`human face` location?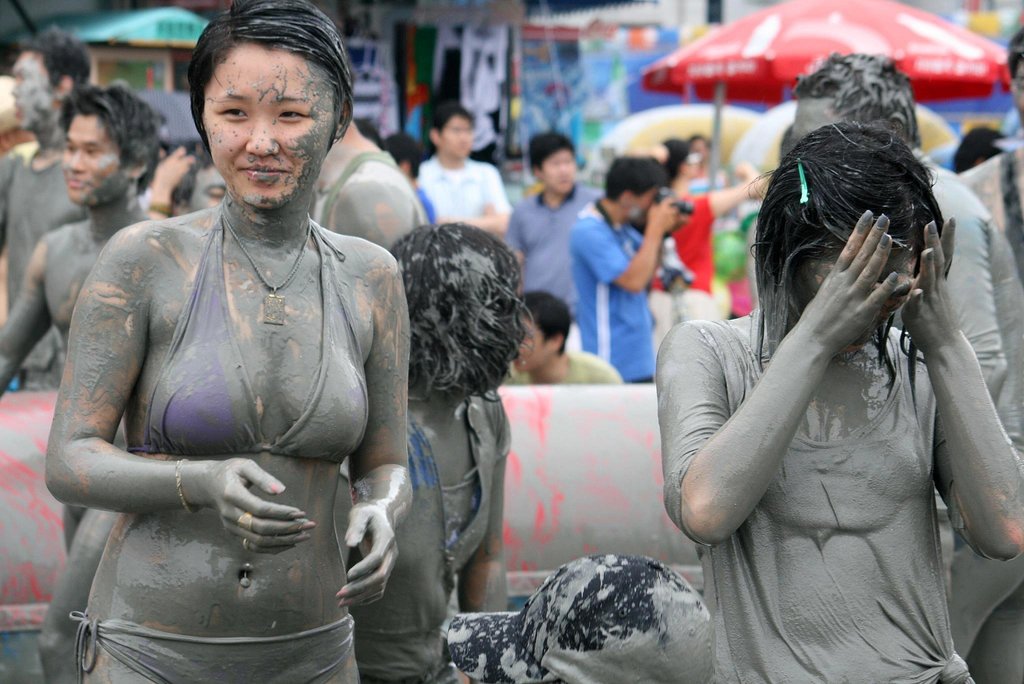
detection(10, 49, 57, 126)
